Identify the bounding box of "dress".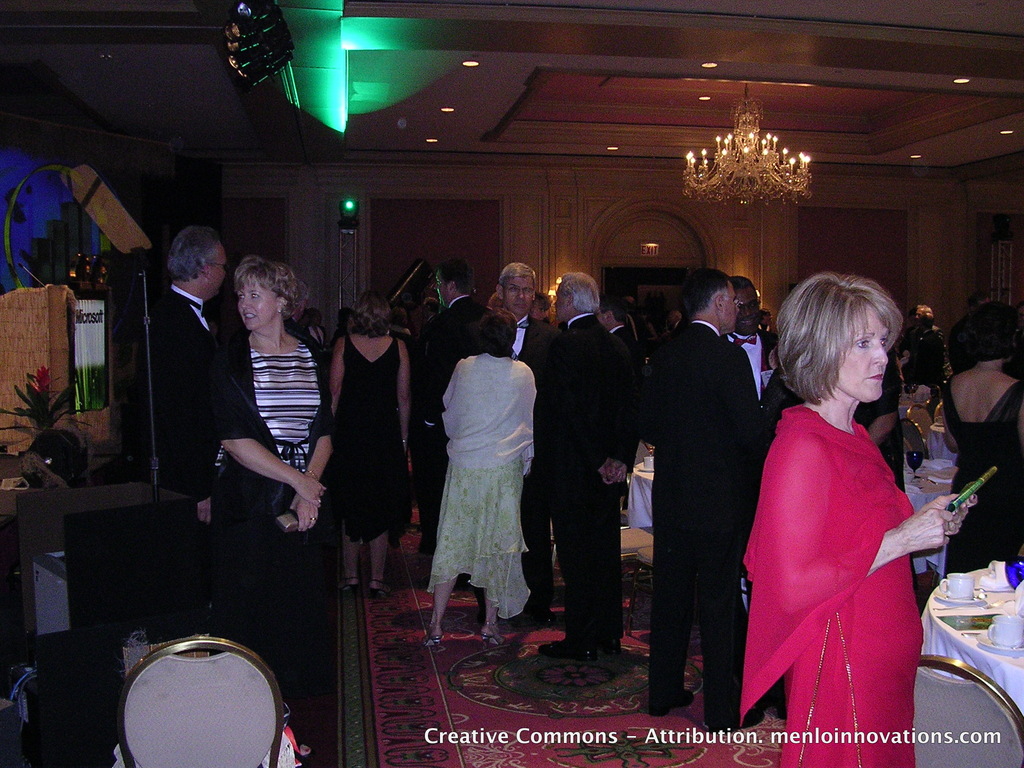
locate(940, 381, 1023, 574).
